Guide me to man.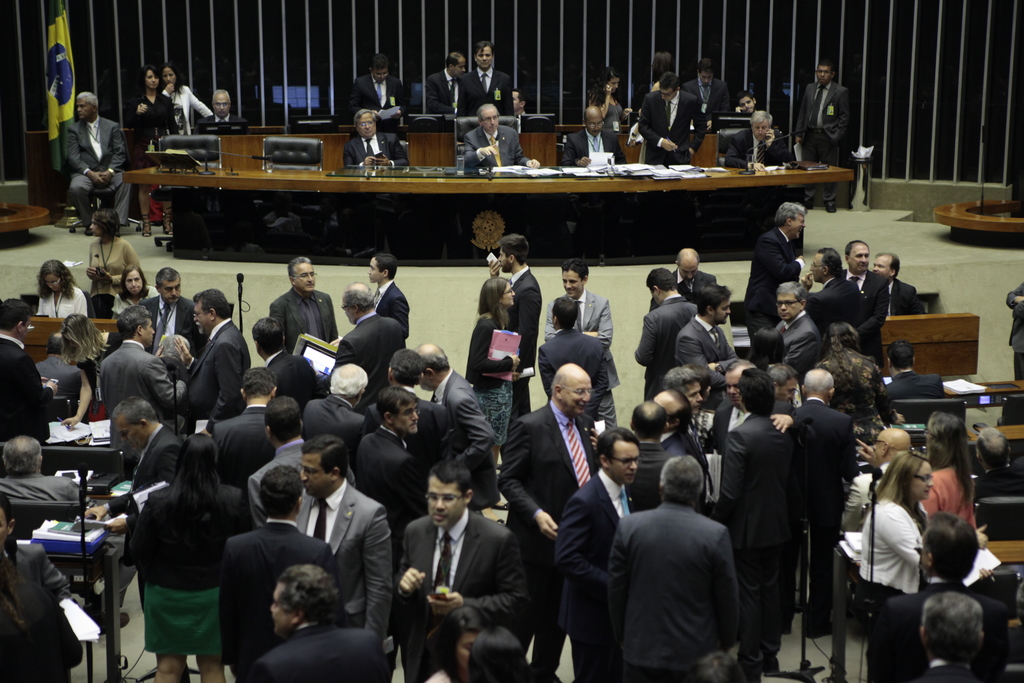
Guidance: (left=196, top=85, right=247, bottom=136).
